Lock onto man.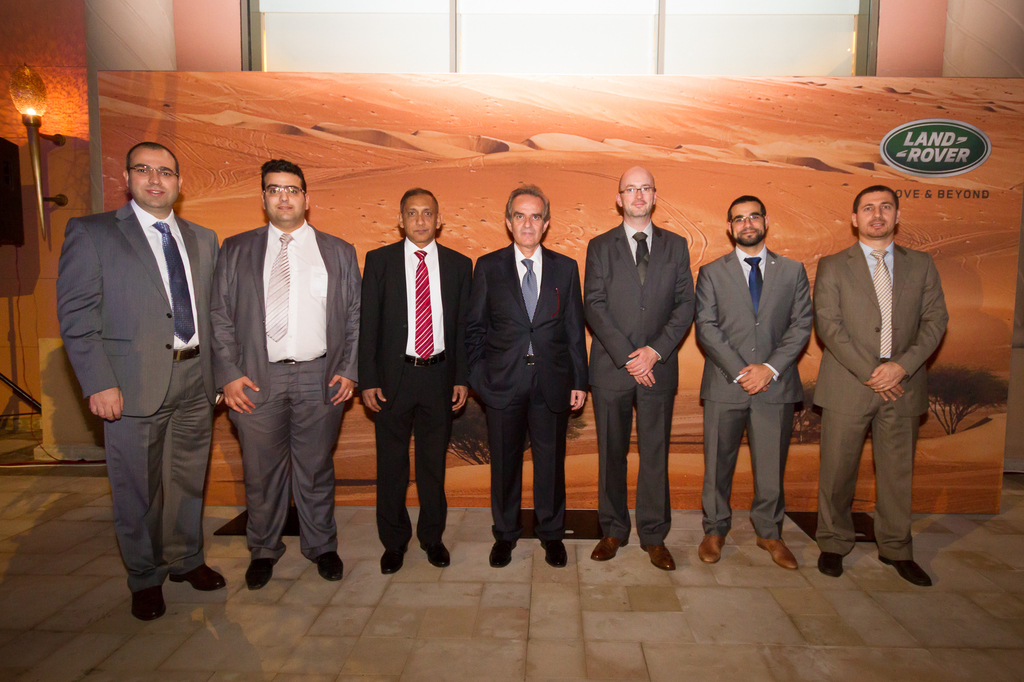
Locked: Rect(360, 186, 468, 578).
